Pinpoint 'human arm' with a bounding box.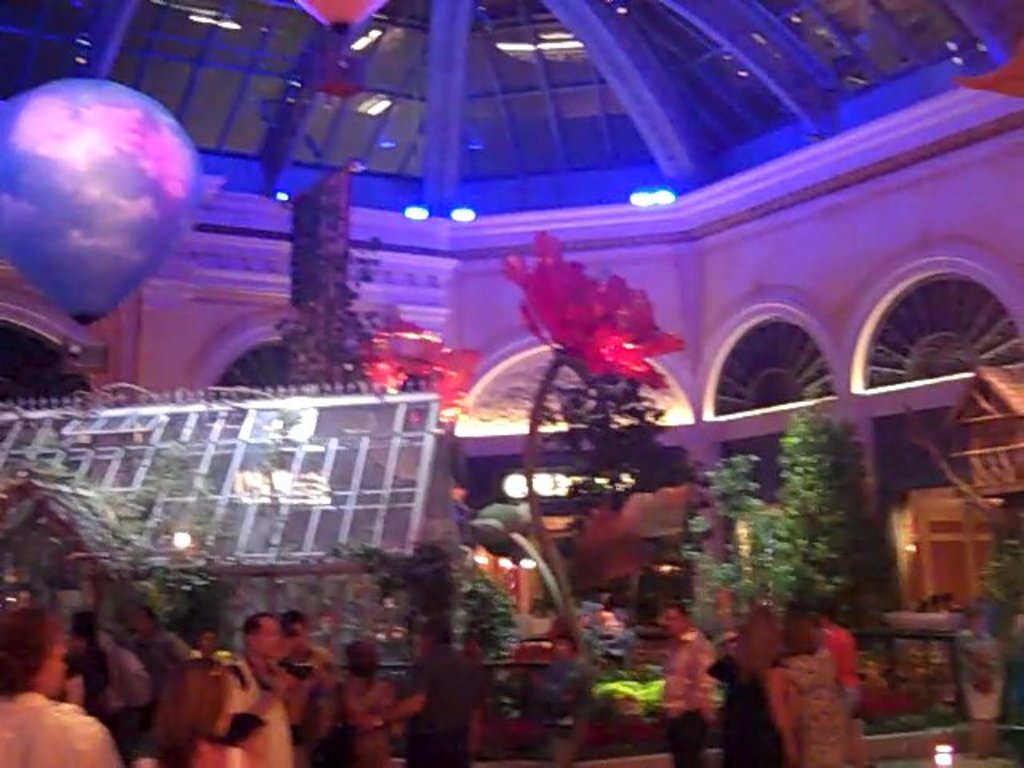
left=347, top=664, right=448, bottom=742.
